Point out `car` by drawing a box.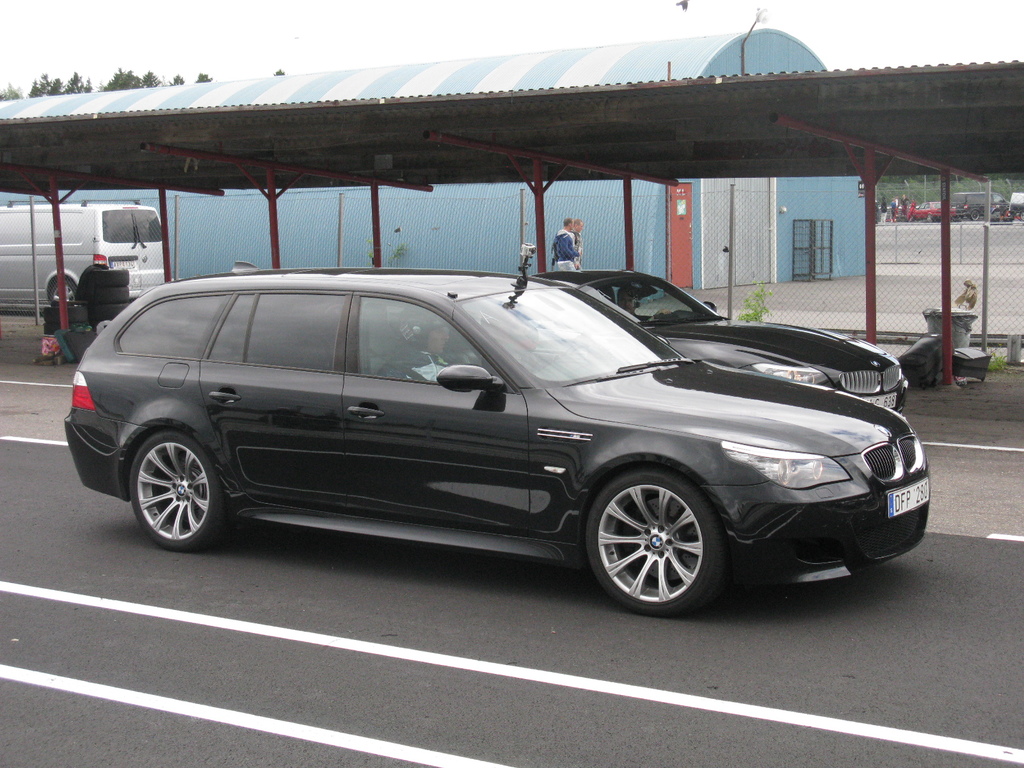
bbox=(517, 266, 906, 420).
